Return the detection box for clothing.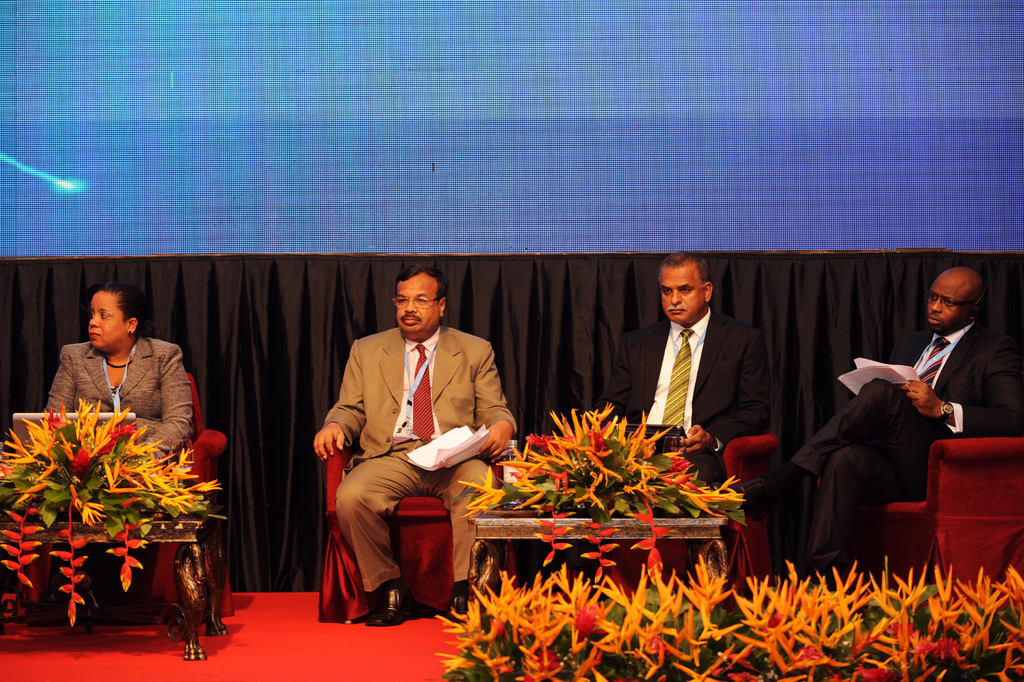
{"left": 34, "top": 326, "right": 198, "bottom": 624}.
